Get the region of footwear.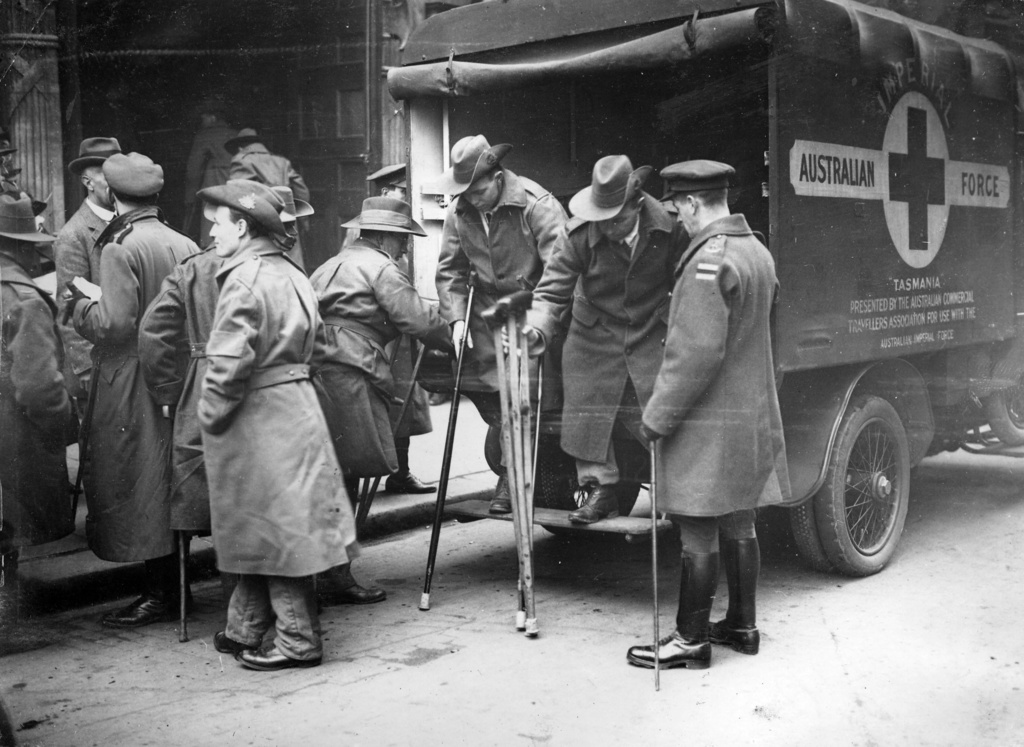
(712, 616, 761, 655).
